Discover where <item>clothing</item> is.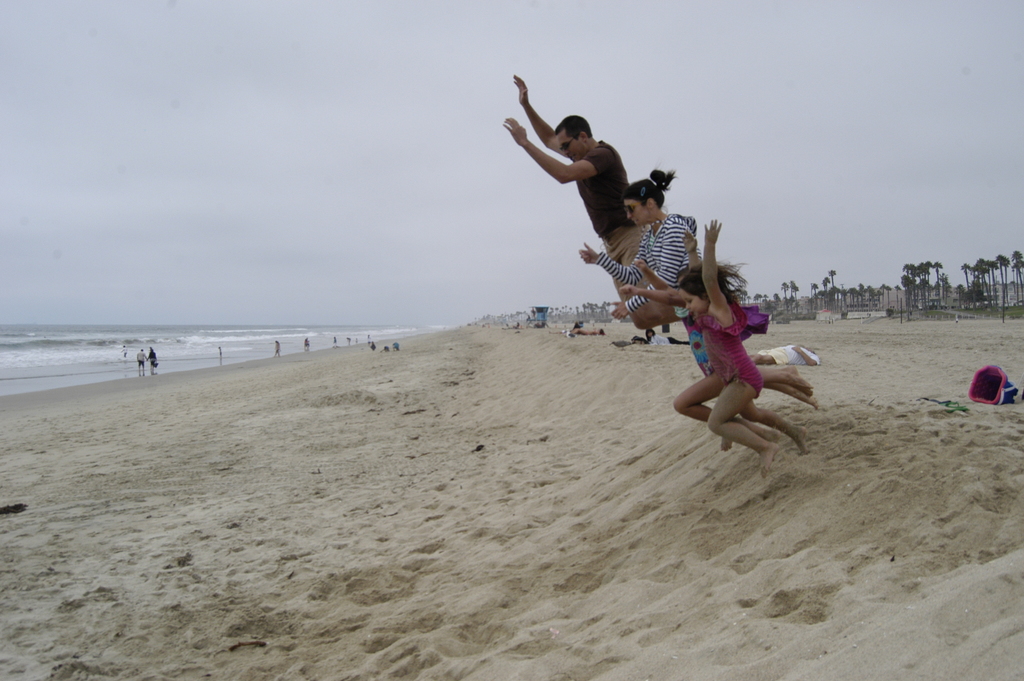
Discovered at (150, 348, 159, 363).
